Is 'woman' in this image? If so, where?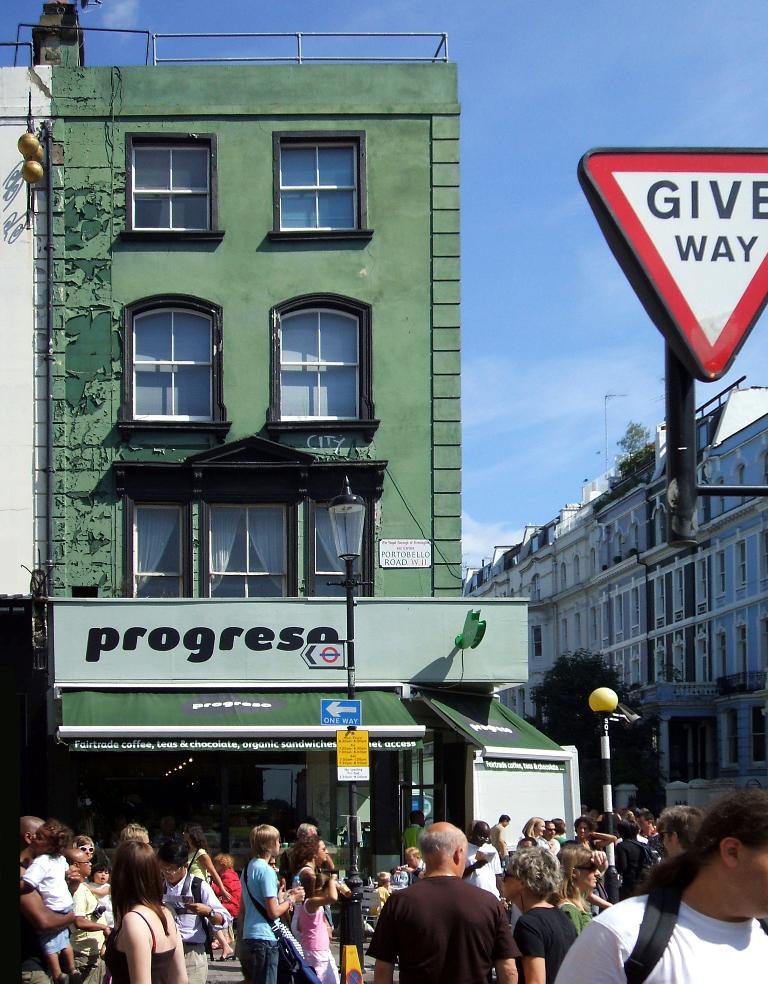
Yes, at rect(210, 852, 246, 944).
